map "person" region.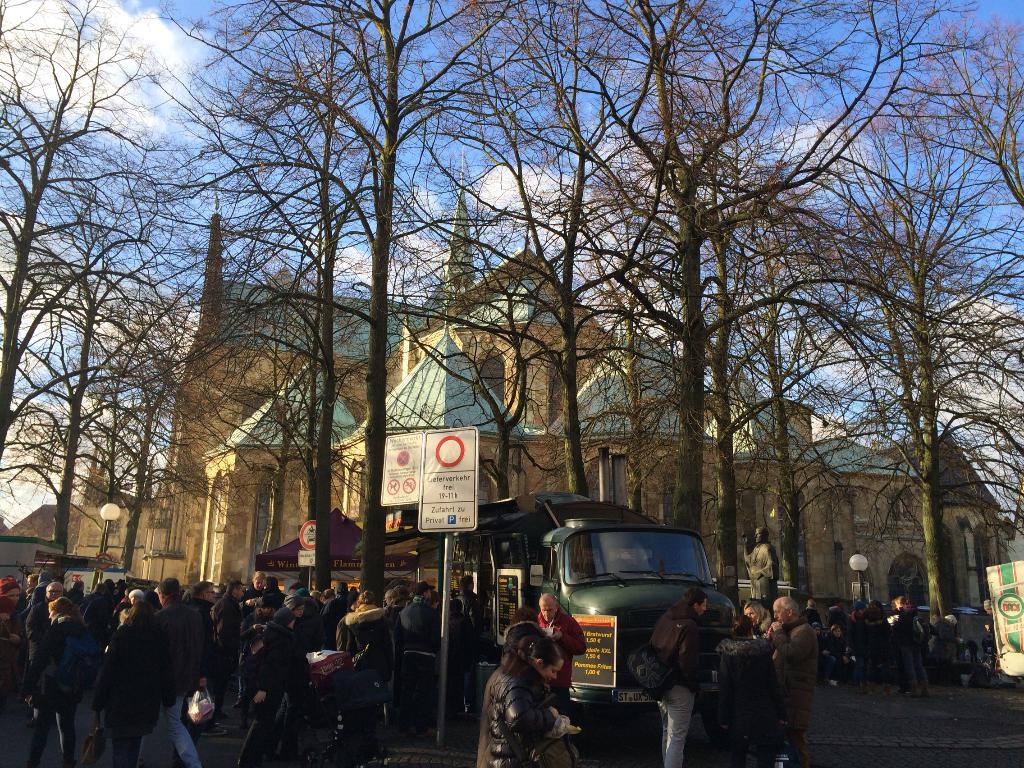
Mapped to [left=28, top=596, right=90, bottom=767].
